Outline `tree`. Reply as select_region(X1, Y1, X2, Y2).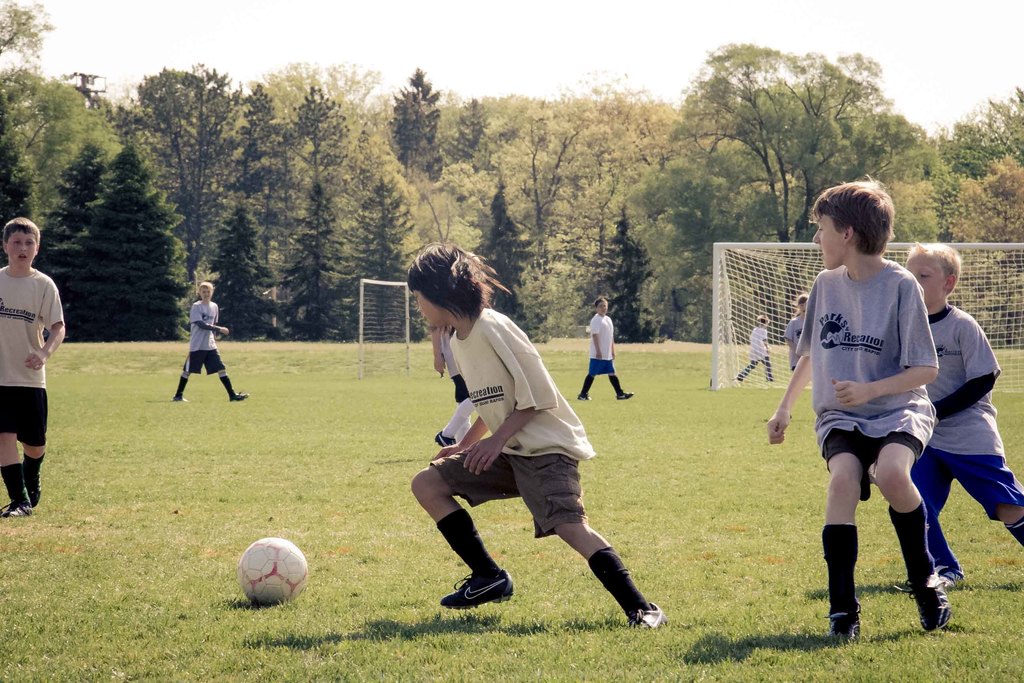
select_region(421, 170, 500, 247).
